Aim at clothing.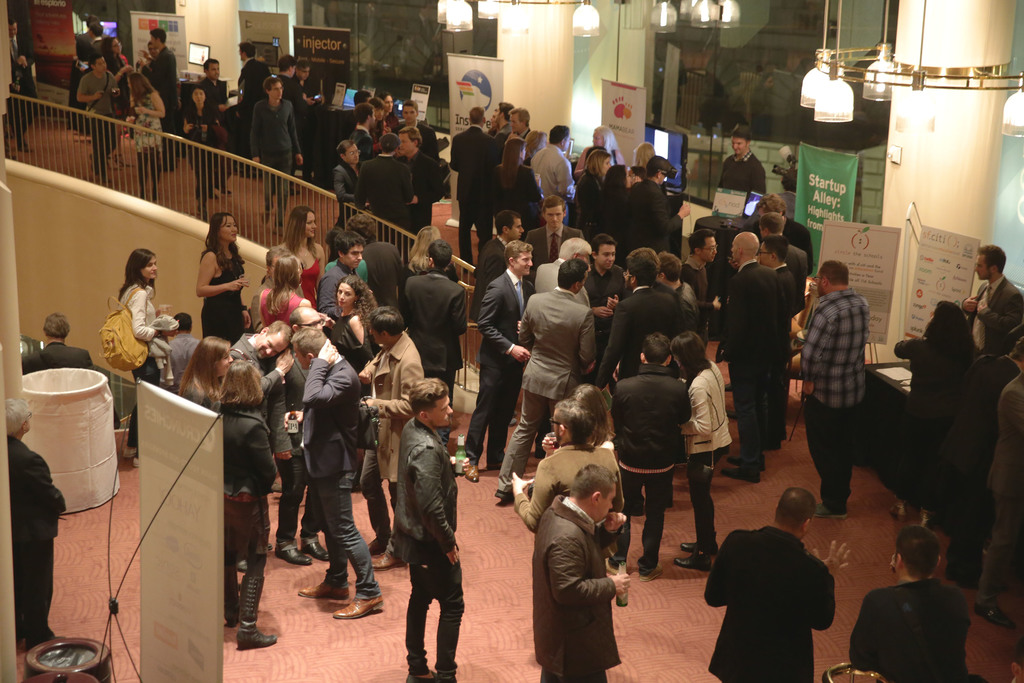
Aimed at (x1=796, y1=292, x2=871, y2=512).
